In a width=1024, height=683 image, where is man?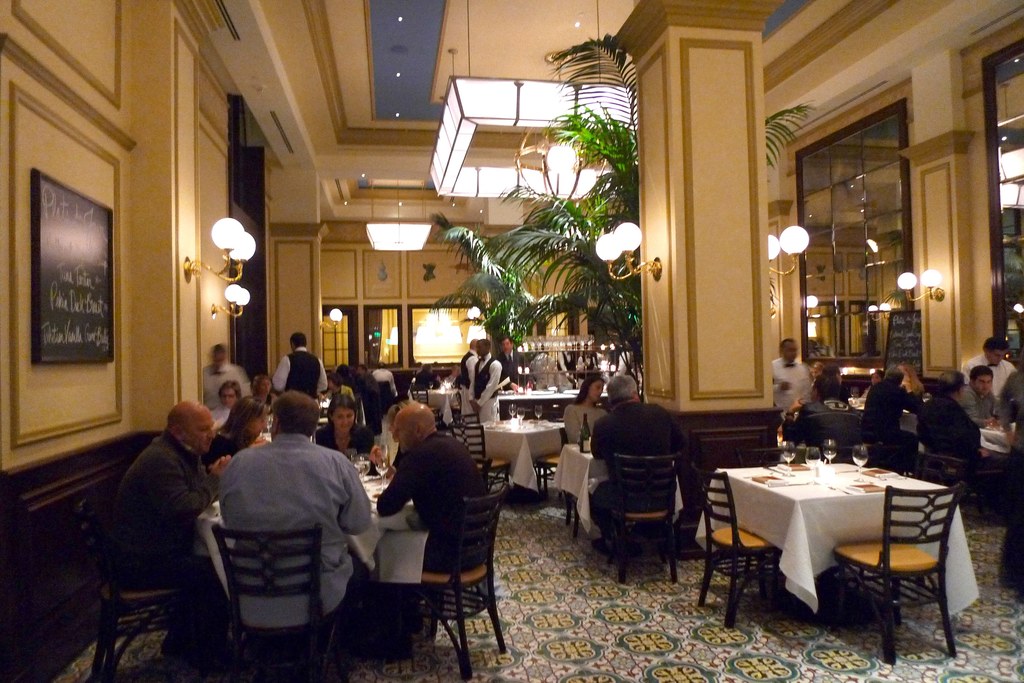
select_region(909, 368, 986, 496).
